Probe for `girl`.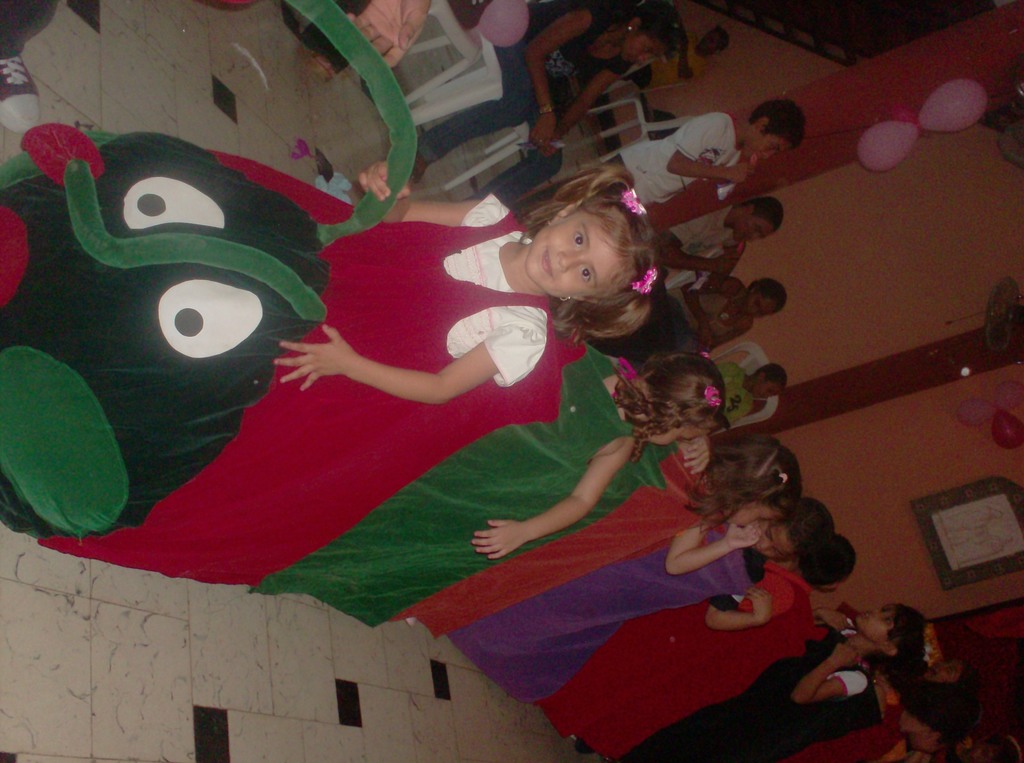
Probe result: {"left": 410, "top": 3, "right": 683, "bottom": 210}.
